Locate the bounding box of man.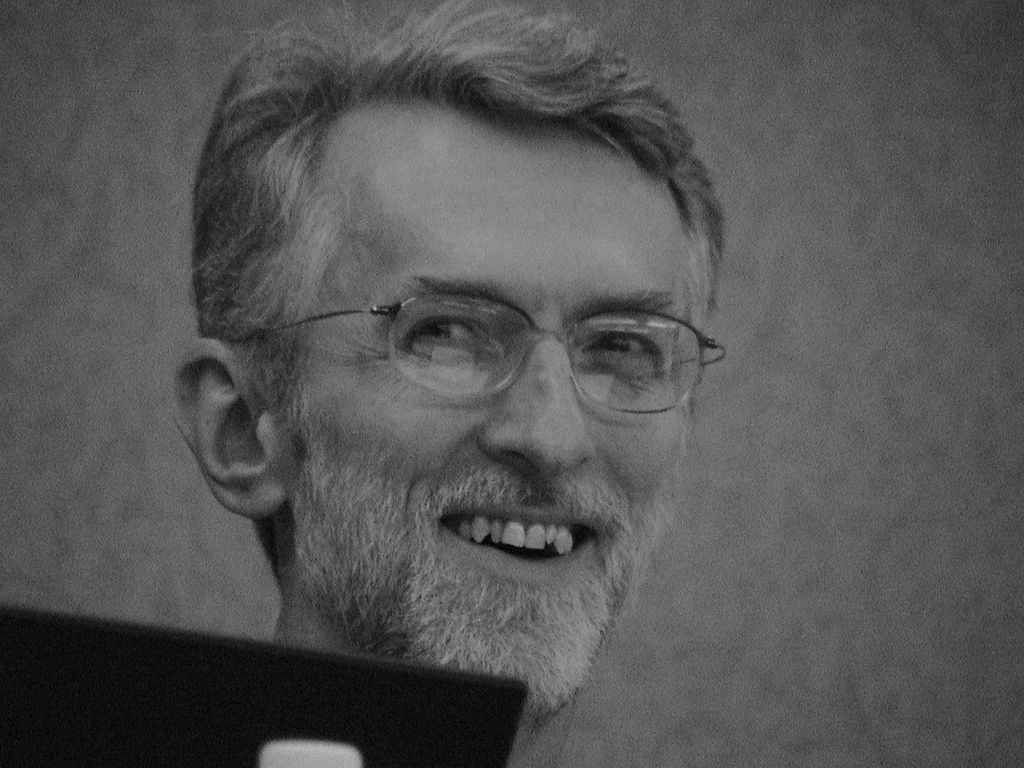
Bounding box: BBox(99, 14, 851, 767).
